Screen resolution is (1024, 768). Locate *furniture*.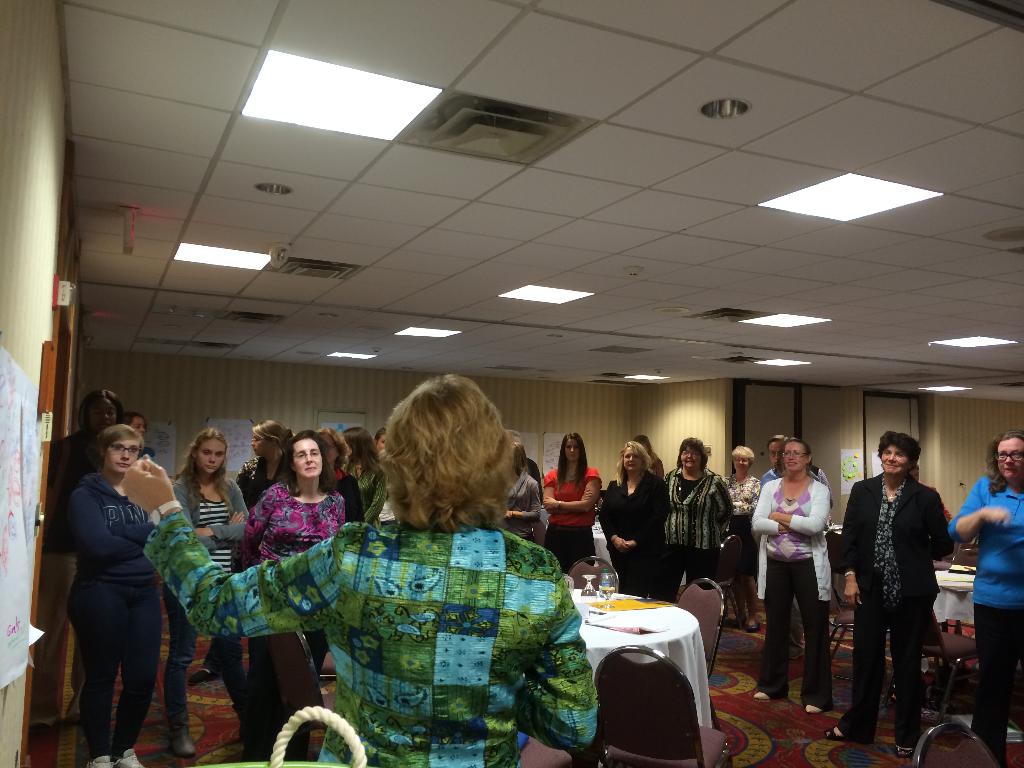
rect(829, 582, 888, 681).
